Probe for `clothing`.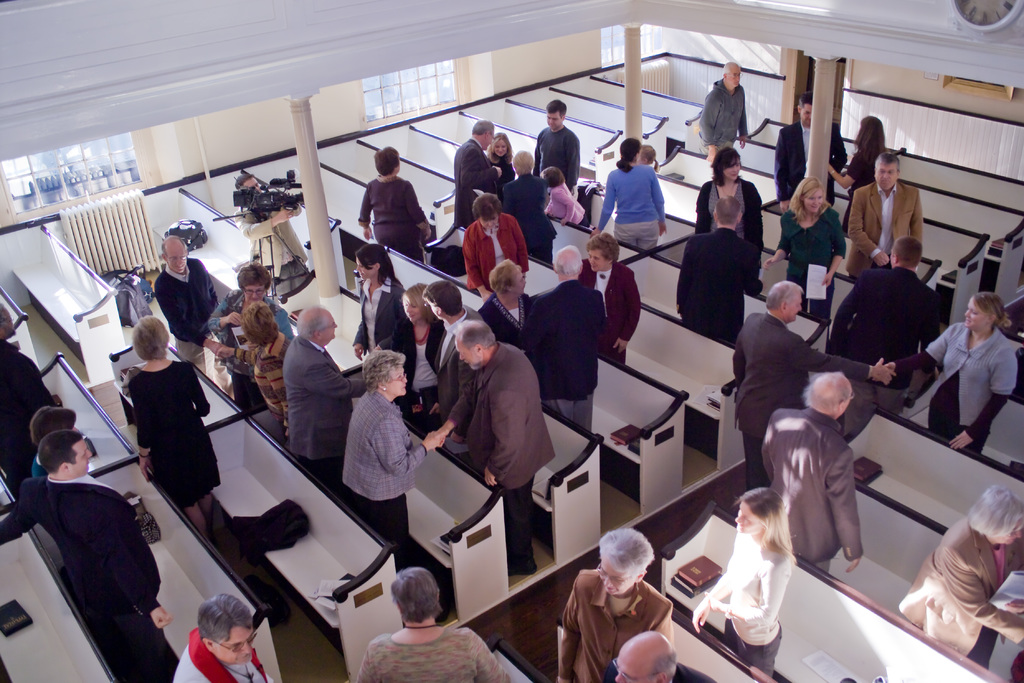
Probe result: select_region(502, 173, 555, 268).
